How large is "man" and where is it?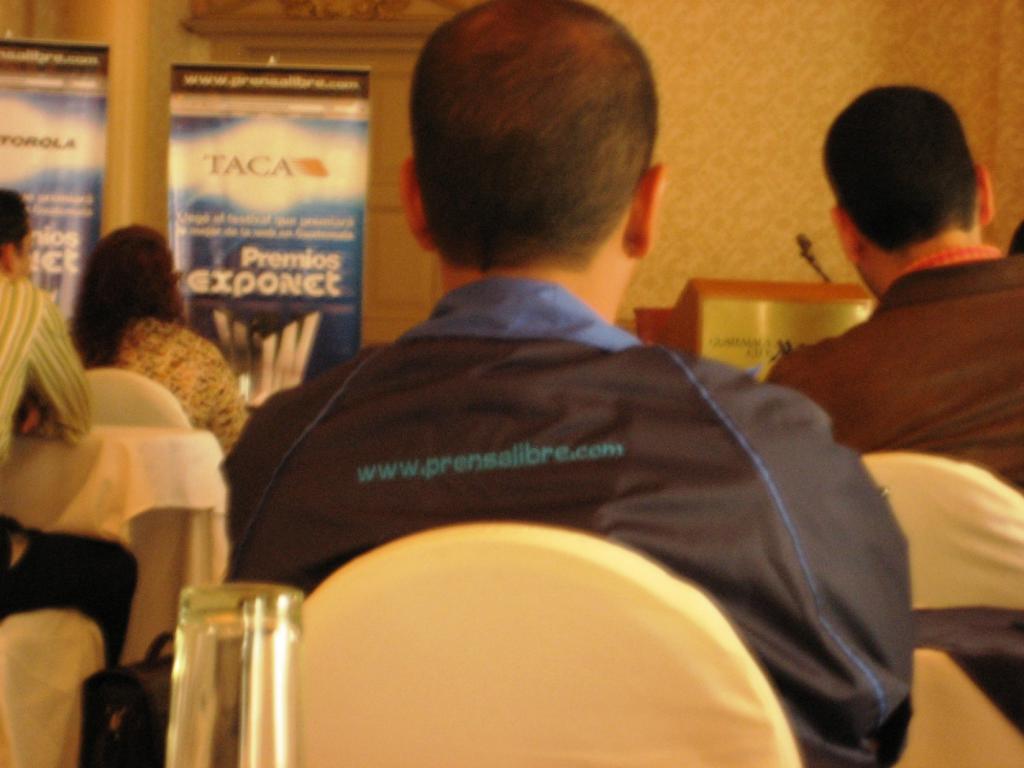
Bounding box: pyautogui.locateOnScreen(207, 29, 914, 713).
